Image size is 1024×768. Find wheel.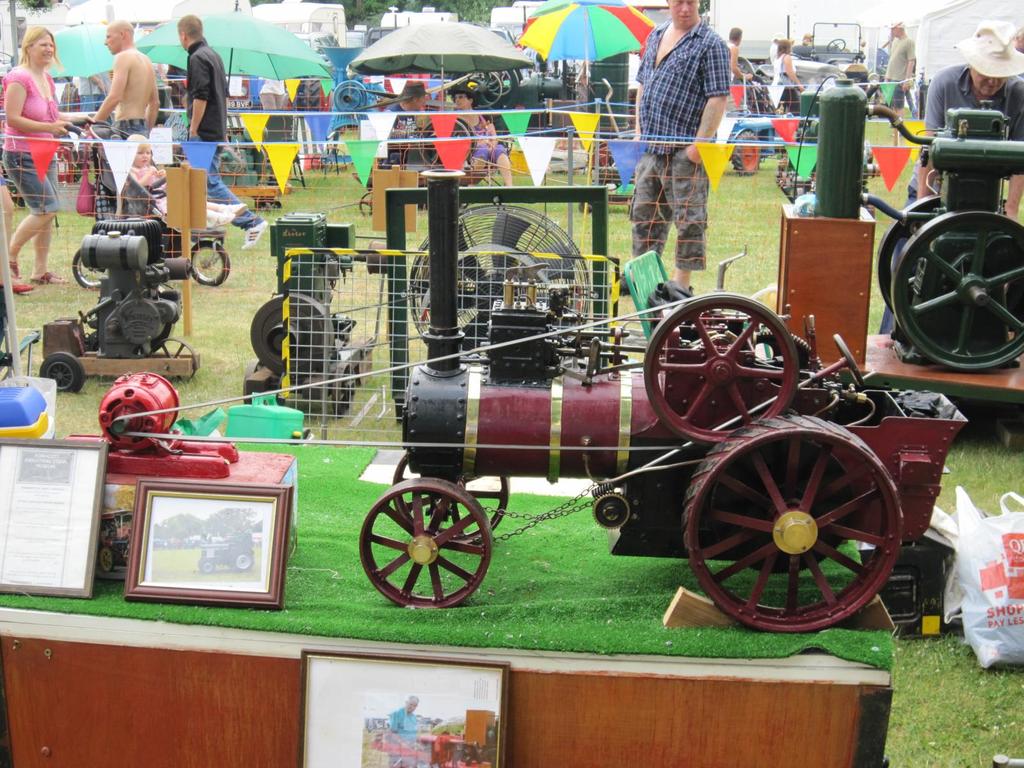
bbox=[640, 288, 800, 450].
